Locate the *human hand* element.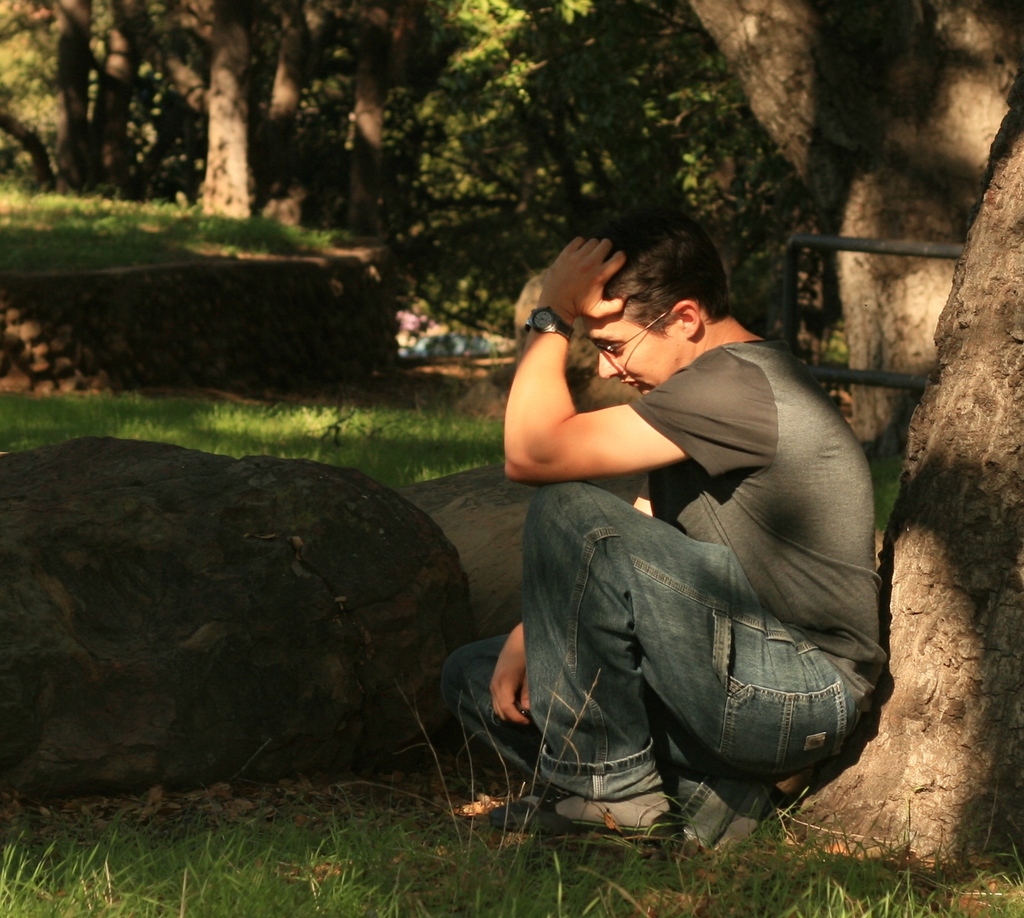
Element bbox: 488/628/535/731.
